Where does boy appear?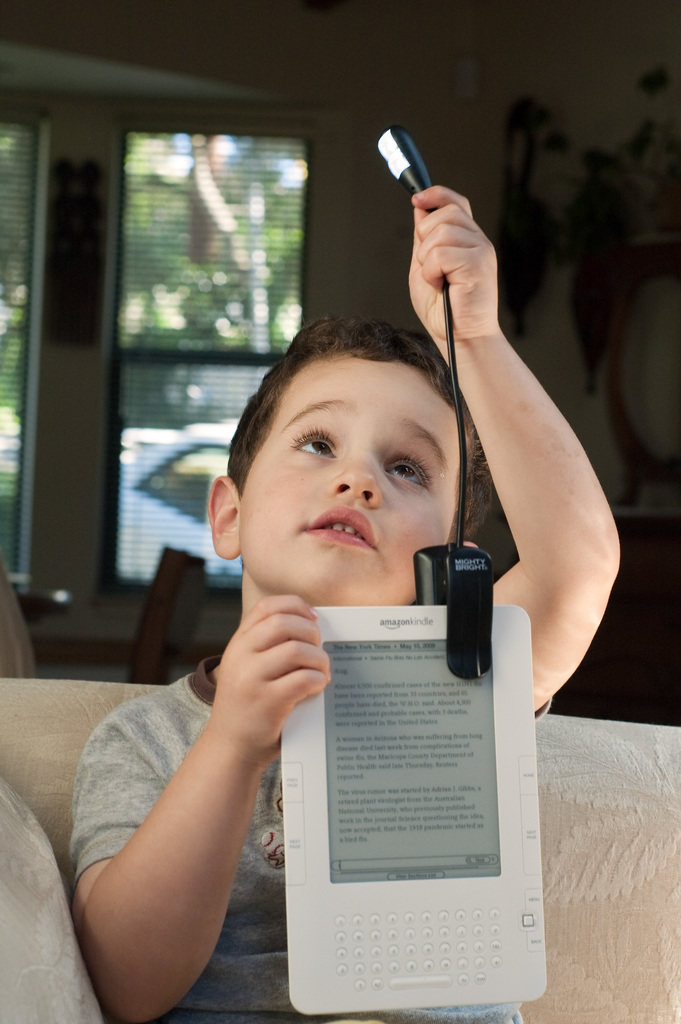
Appears at [129, 231, 567, 1023].
